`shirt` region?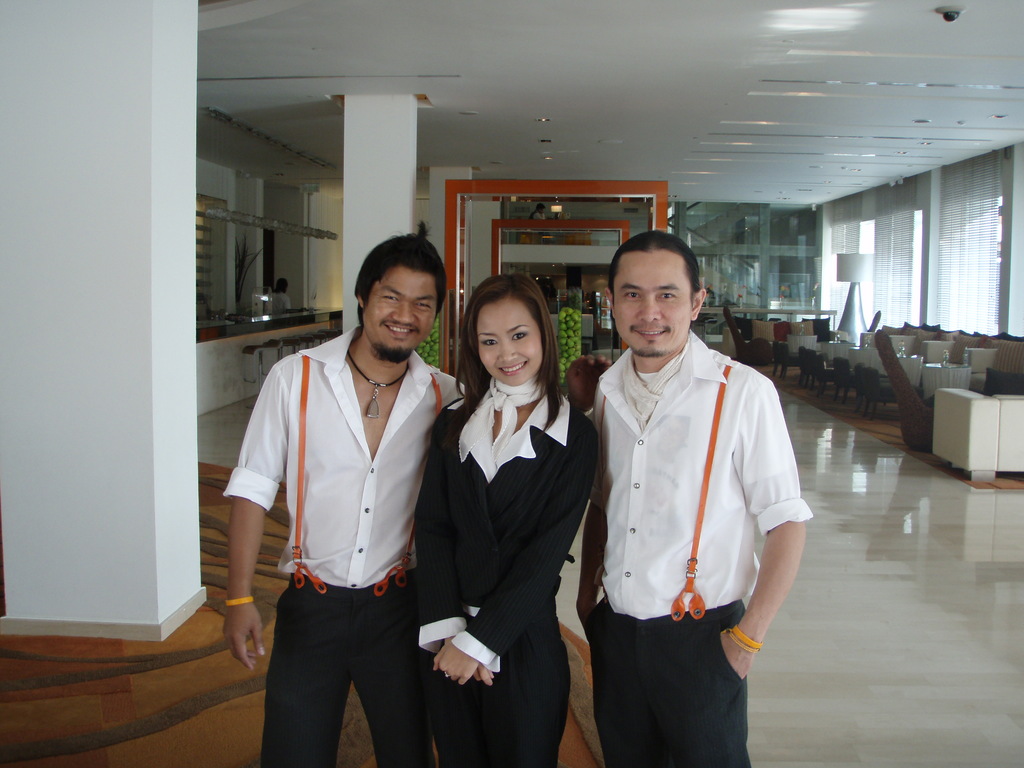
593, 326, 816, 618
